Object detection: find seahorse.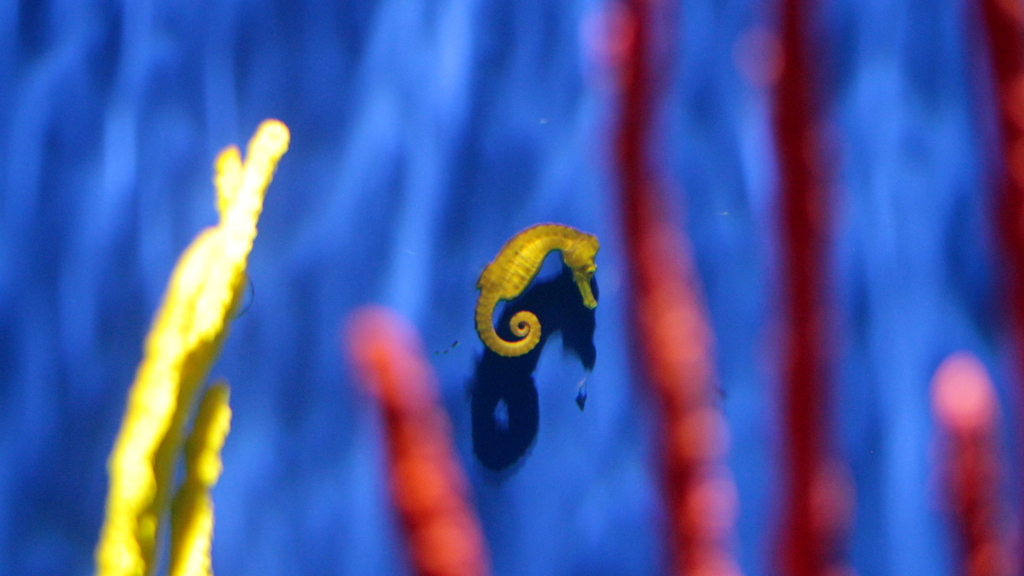
468,217,602,360.
